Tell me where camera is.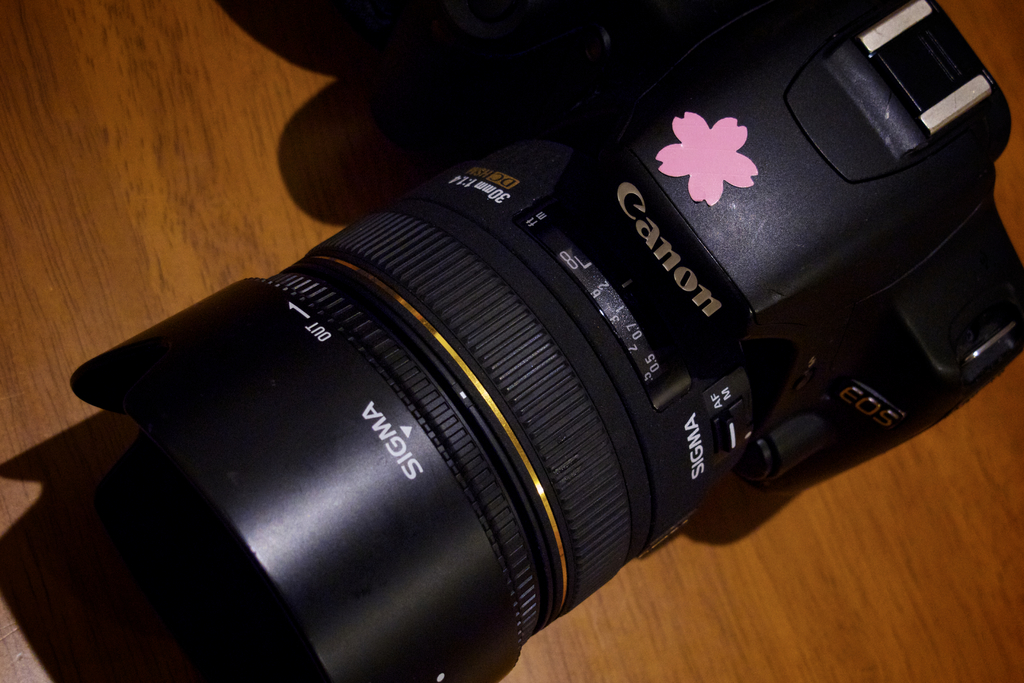
camera is at [left=63, top=0, right=1023, bottom=682].
